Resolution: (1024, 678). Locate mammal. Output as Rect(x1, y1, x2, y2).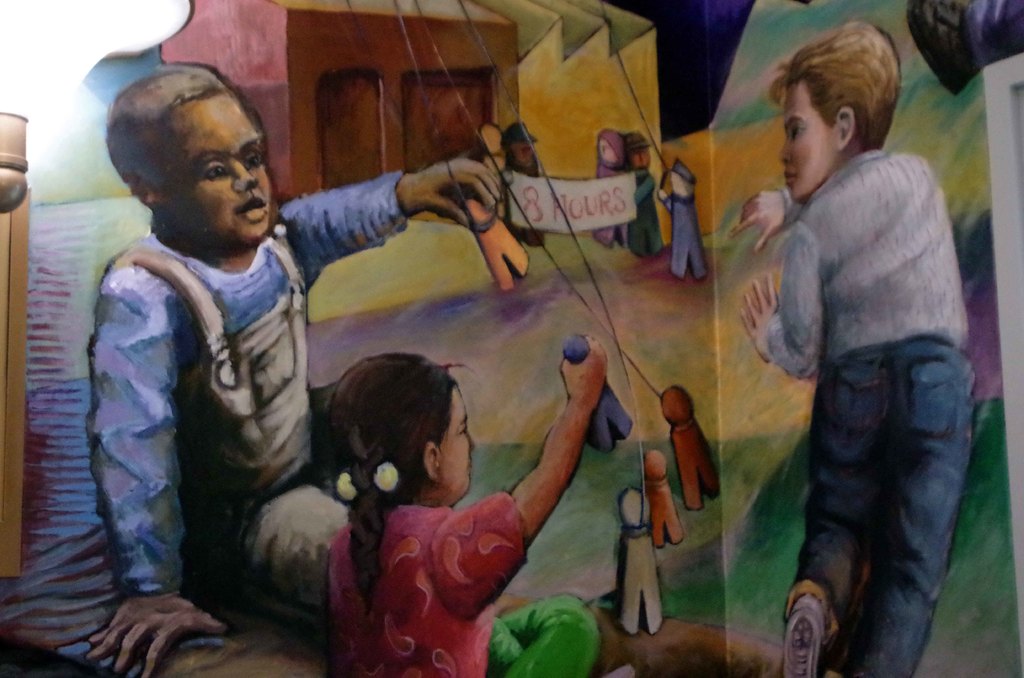
Rect(84, 65, 497, 677).
